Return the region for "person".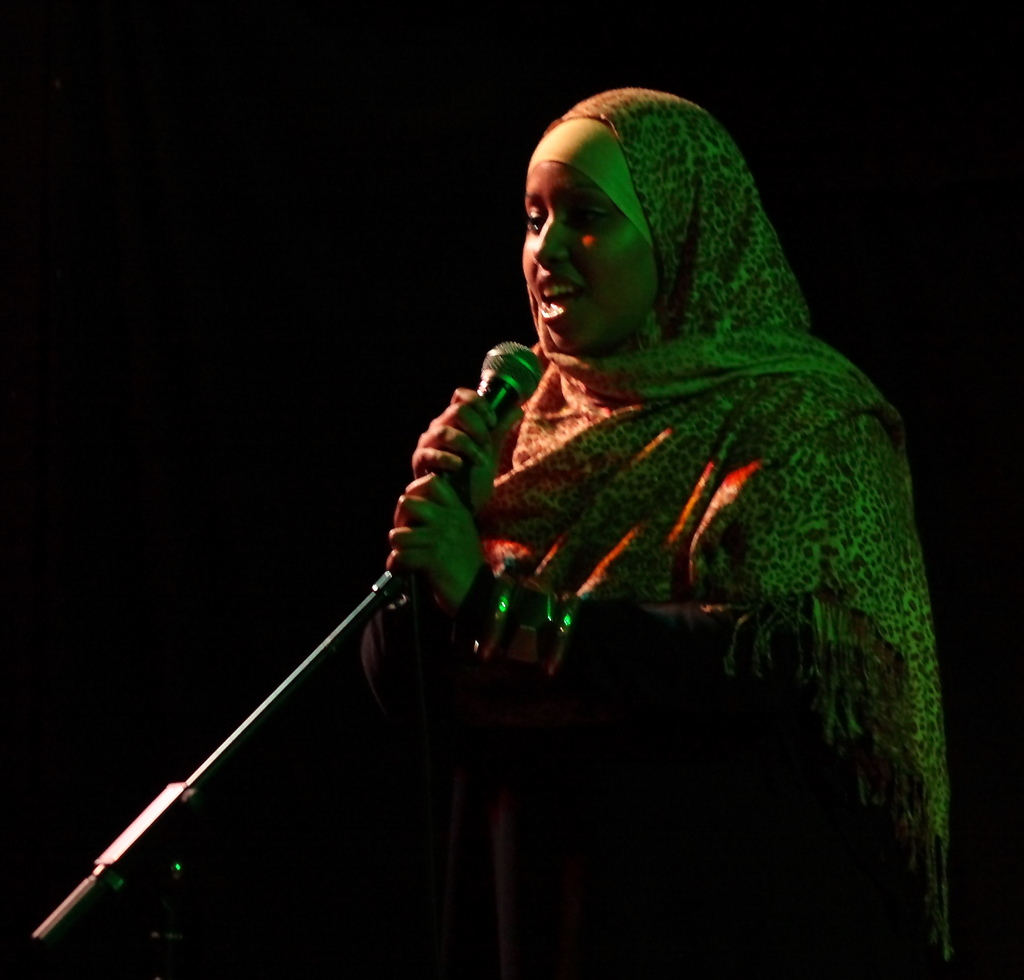
crop(335, 73, 953, 979).
